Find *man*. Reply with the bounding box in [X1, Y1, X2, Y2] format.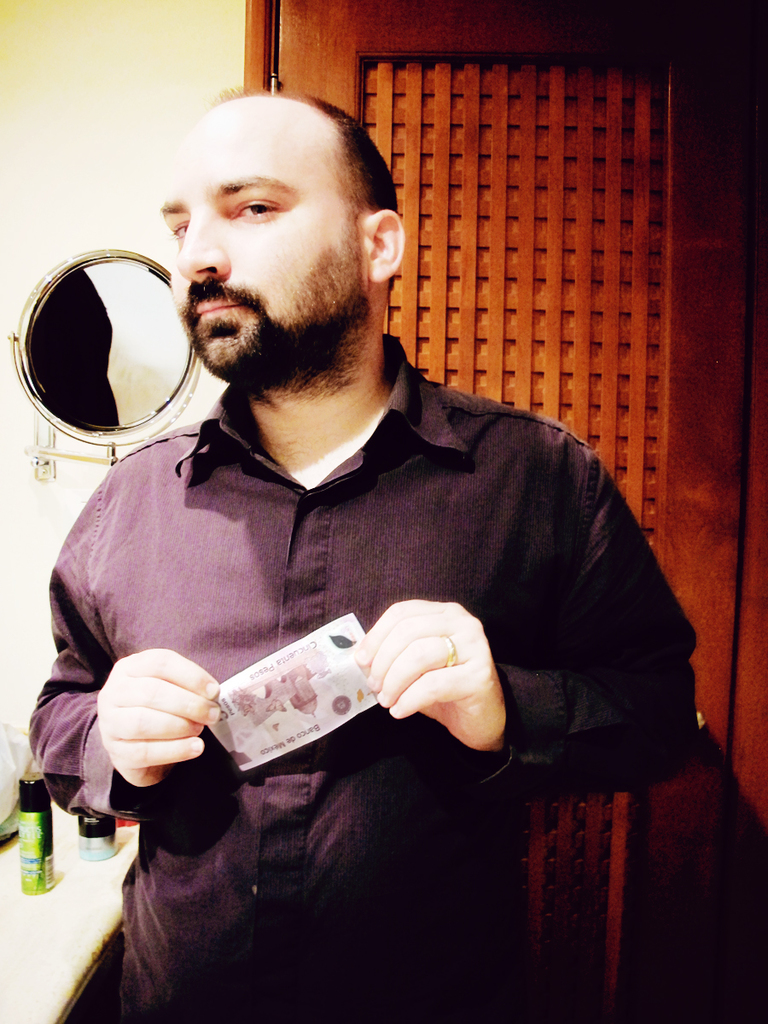
[30, 89, 690, 1023].
